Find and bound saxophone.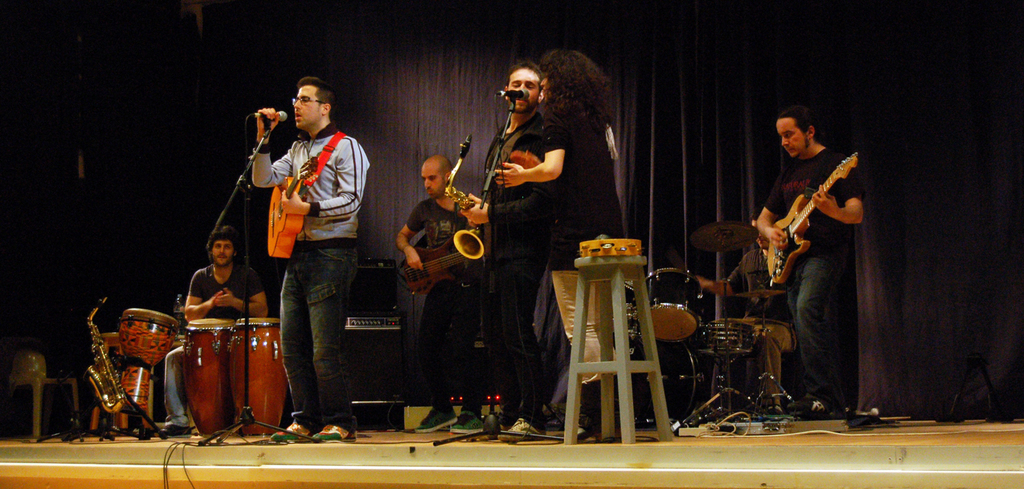
Bound: 442, 136, 490, 261.
